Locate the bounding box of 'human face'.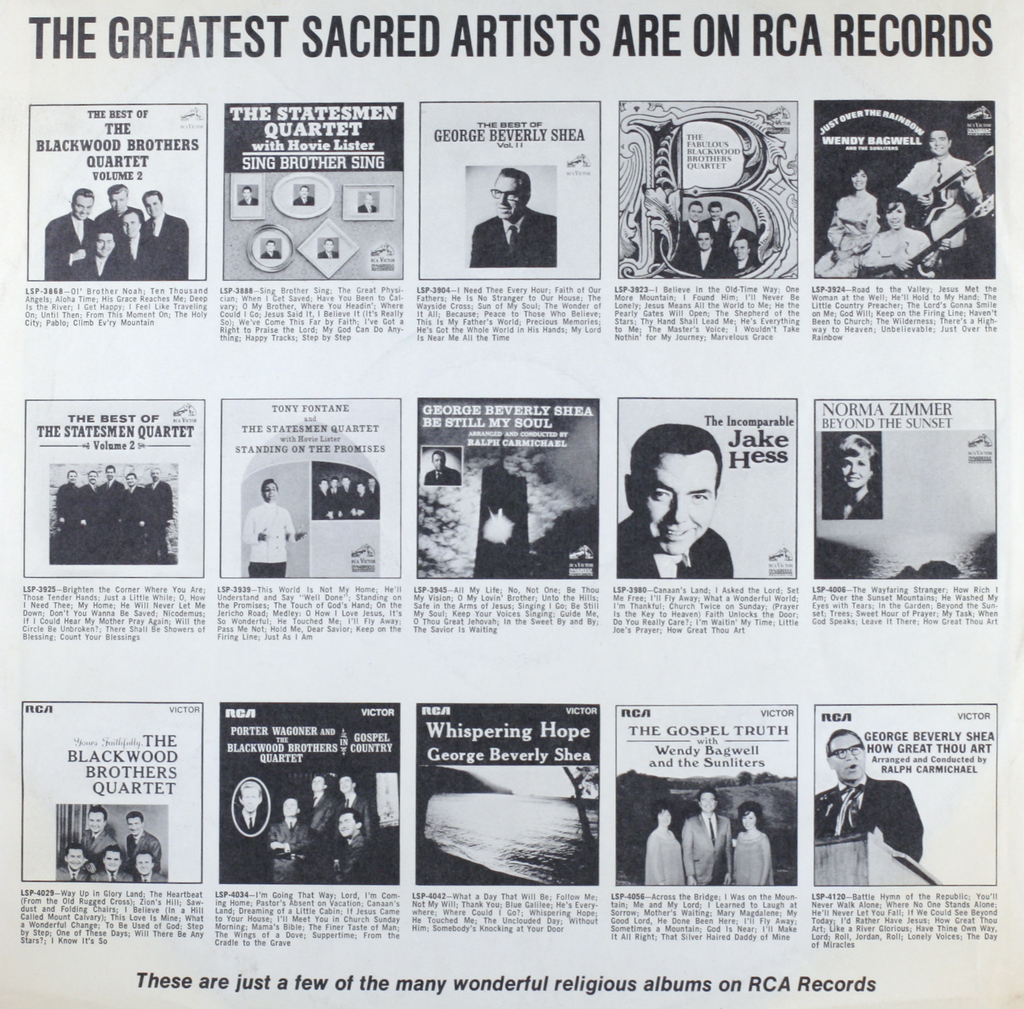
Bounding box: <bbox>331, 480, 336, 485</bbox>.
